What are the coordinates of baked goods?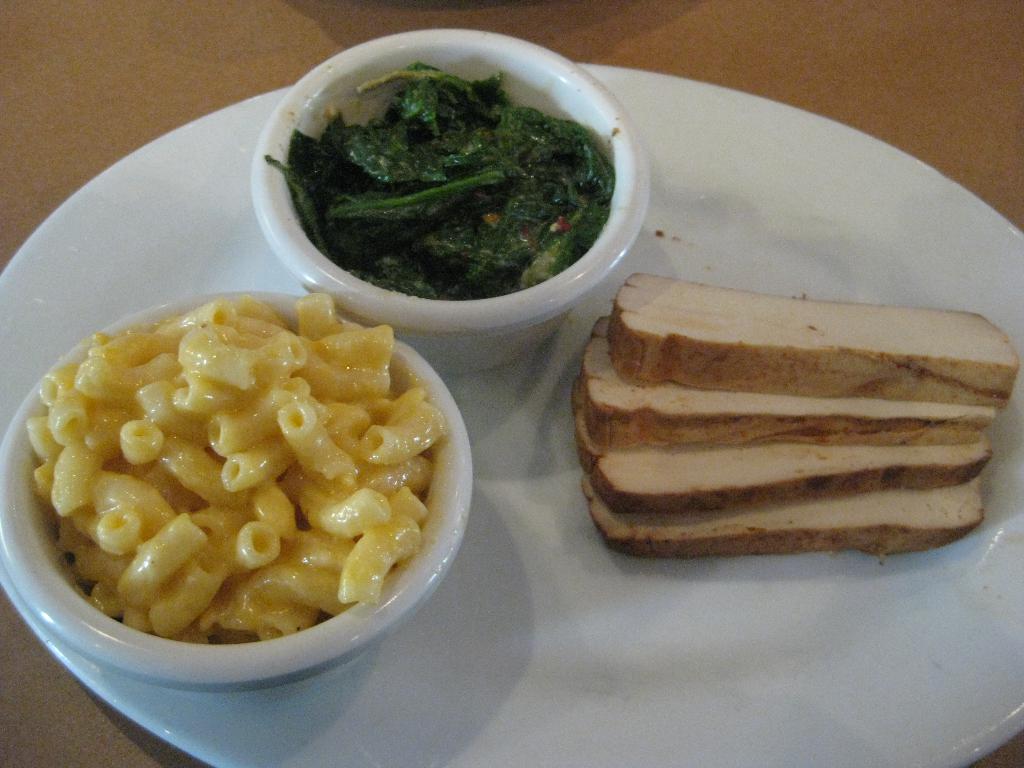
571:315:999:449.
